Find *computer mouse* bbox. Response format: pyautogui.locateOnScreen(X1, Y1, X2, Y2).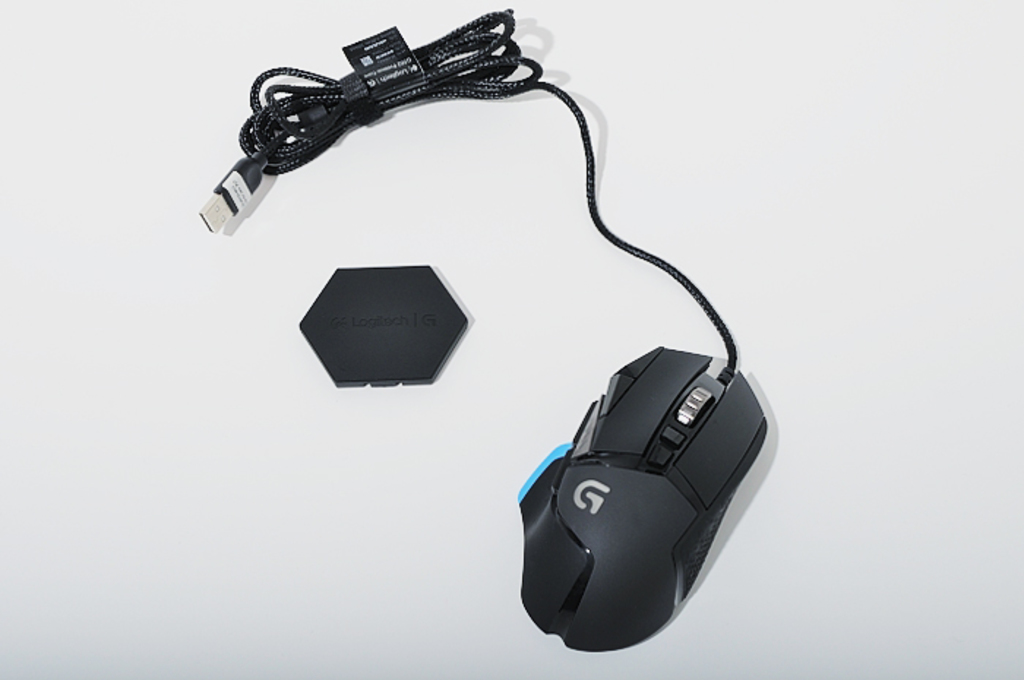
pyautogui.locateOnScreen(516, 347, 765, 654).
